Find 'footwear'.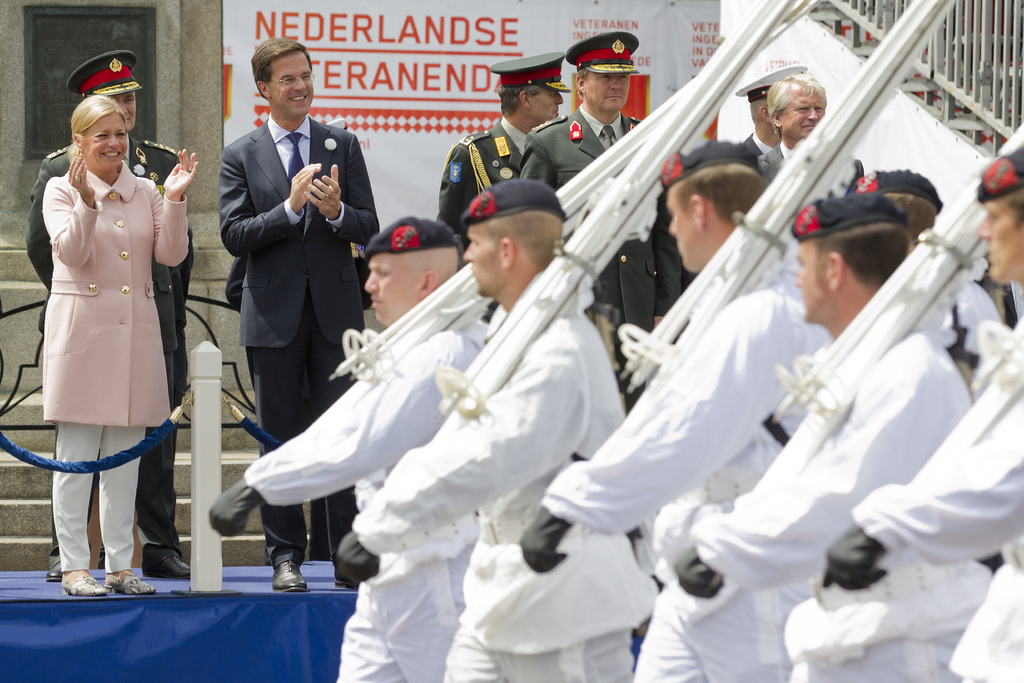
[138,557,189,579].
